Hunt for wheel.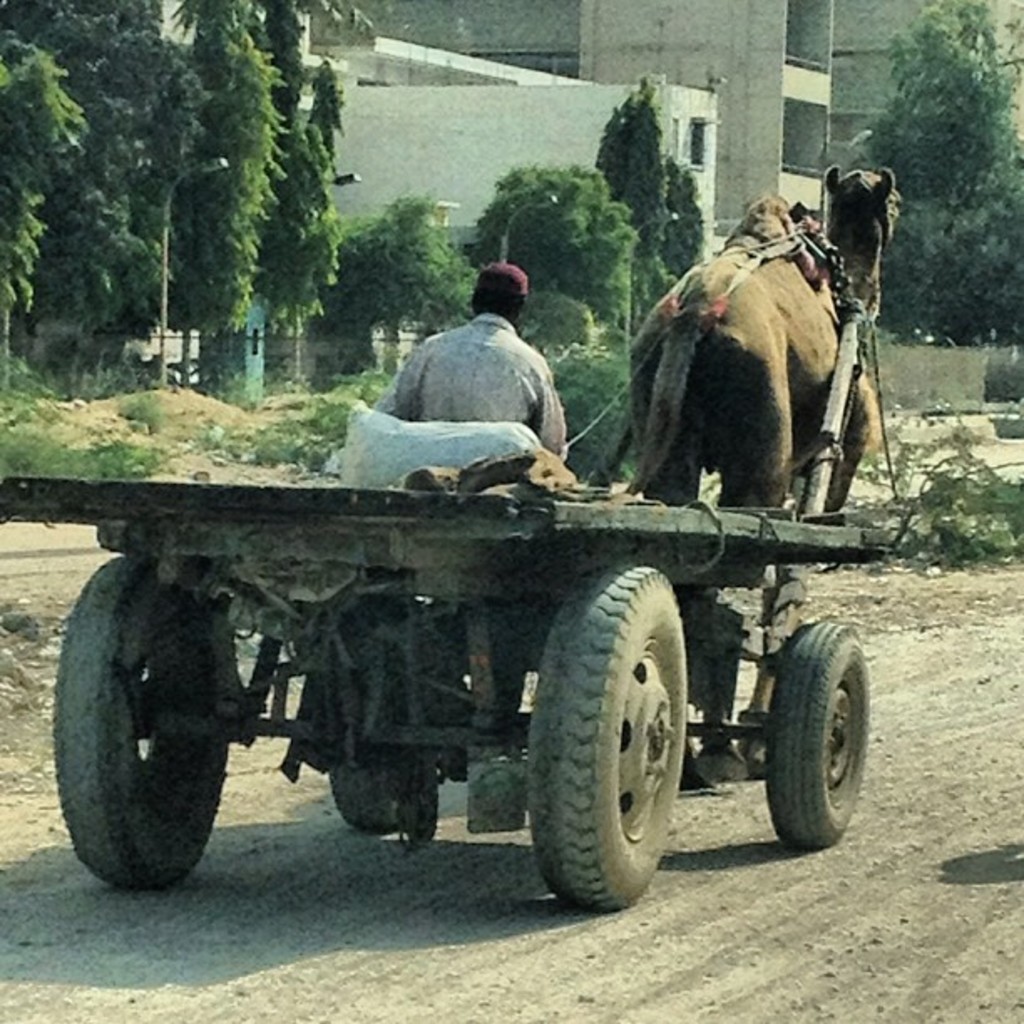
Hunted down at detection(520, 579, 699, 910).
